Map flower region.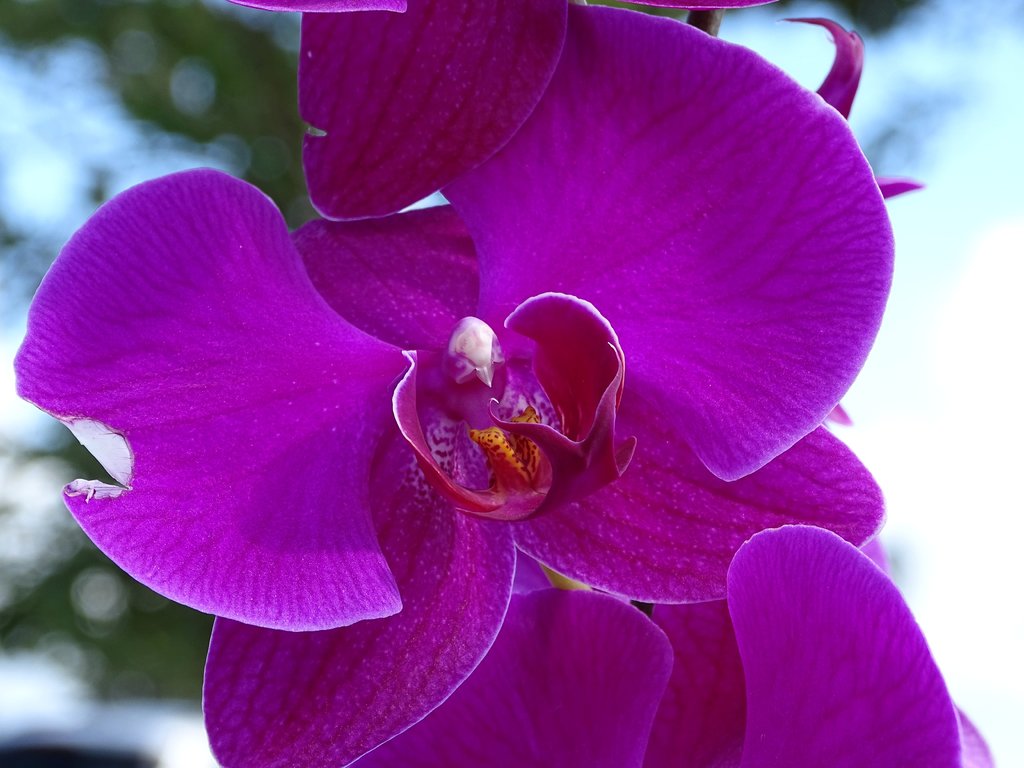
Mapped to detection(342, 524, 970, 767).
